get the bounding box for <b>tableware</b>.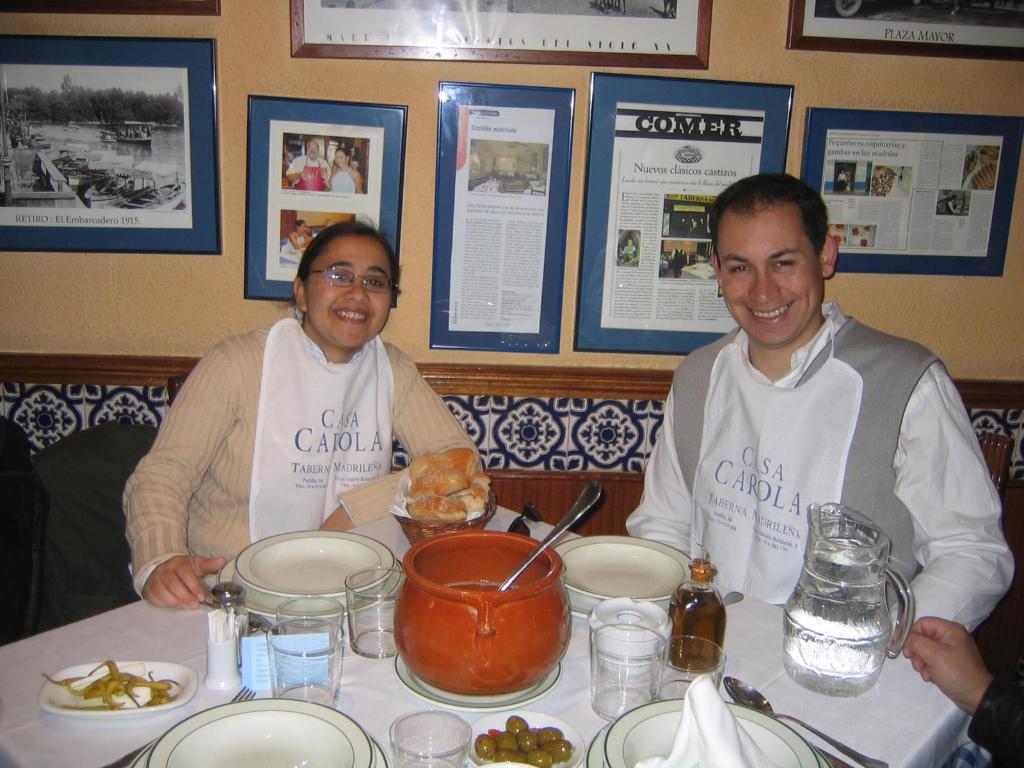
[658, 636, 721, 701].
